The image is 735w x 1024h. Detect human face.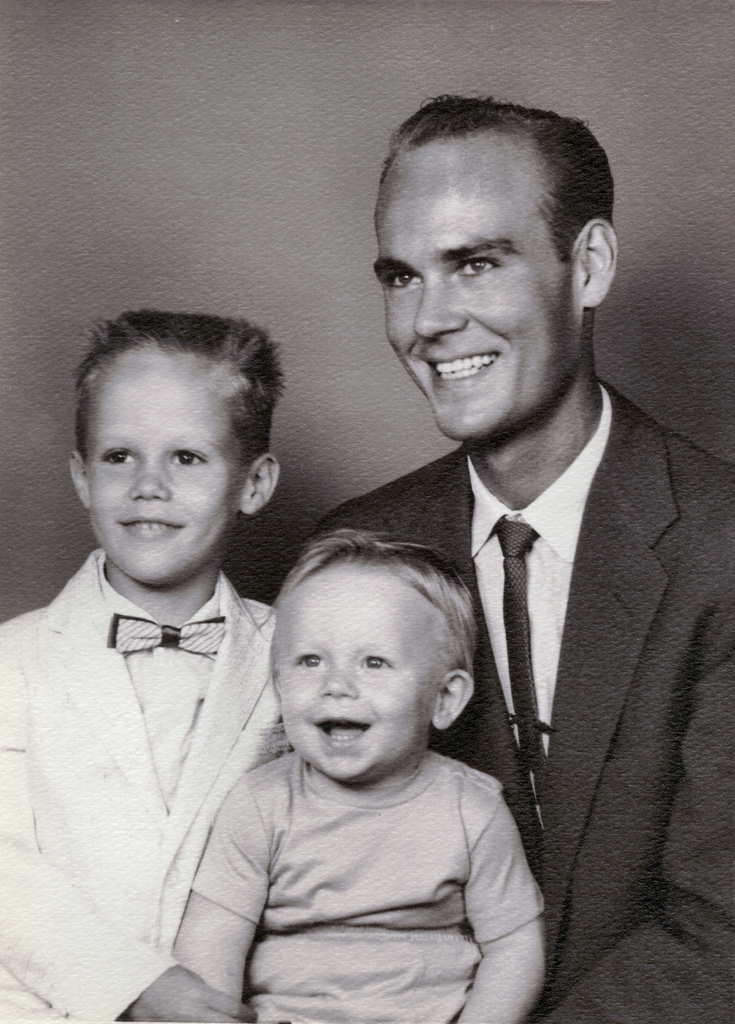
Detection: 382:130:570:429.
